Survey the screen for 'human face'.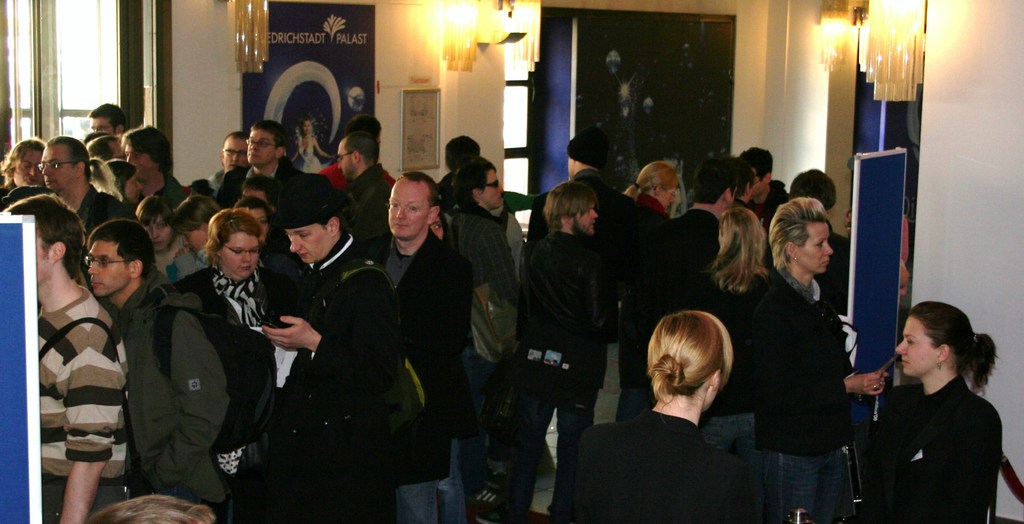
Survey found: box=[574, 206, 596, 235].
